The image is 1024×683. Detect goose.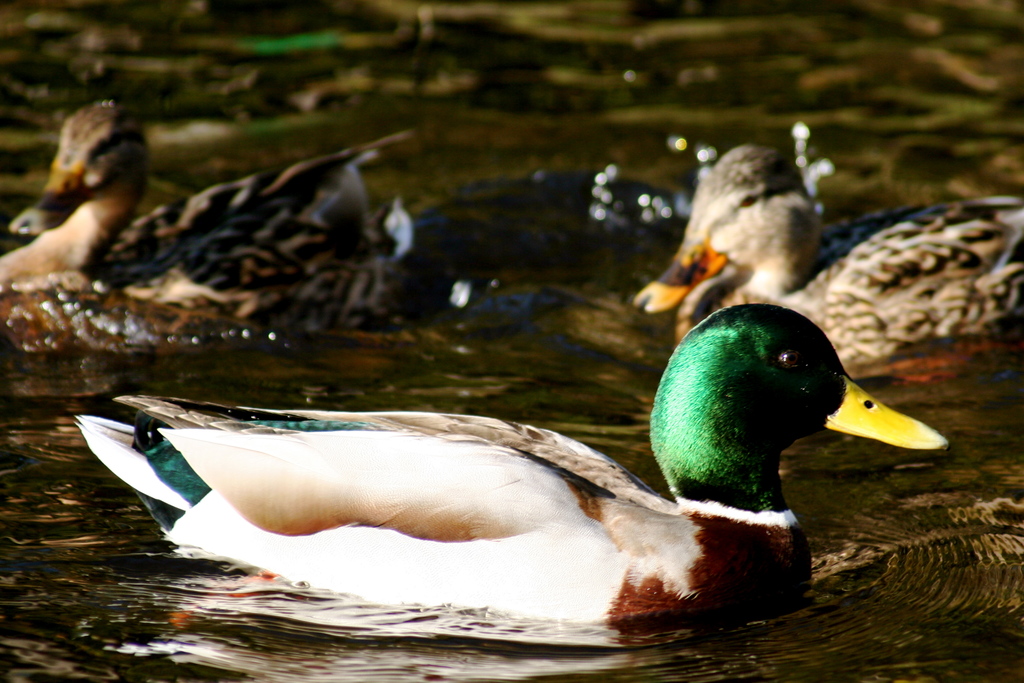
Detection: [left=105, top=299, right=953, bottom=676].
